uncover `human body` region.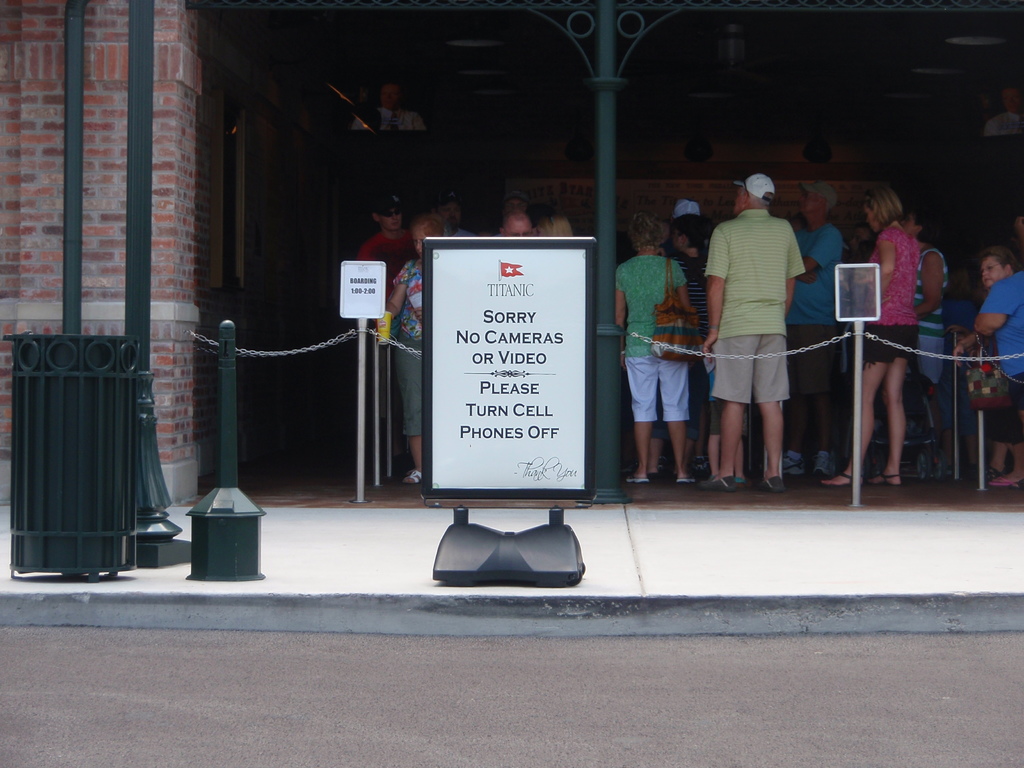
Uncovered: {"left": 913, "top": 238, "right": 953, "bottom": 477}.
